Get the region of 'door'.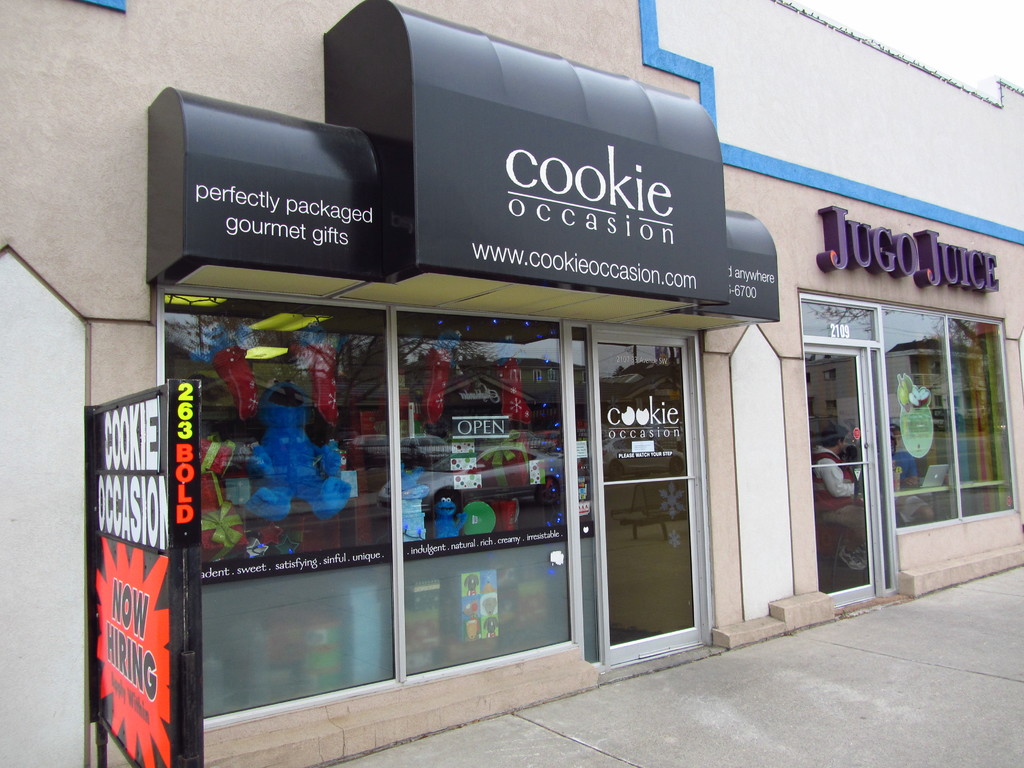
region(589, 306, 717, 679).
